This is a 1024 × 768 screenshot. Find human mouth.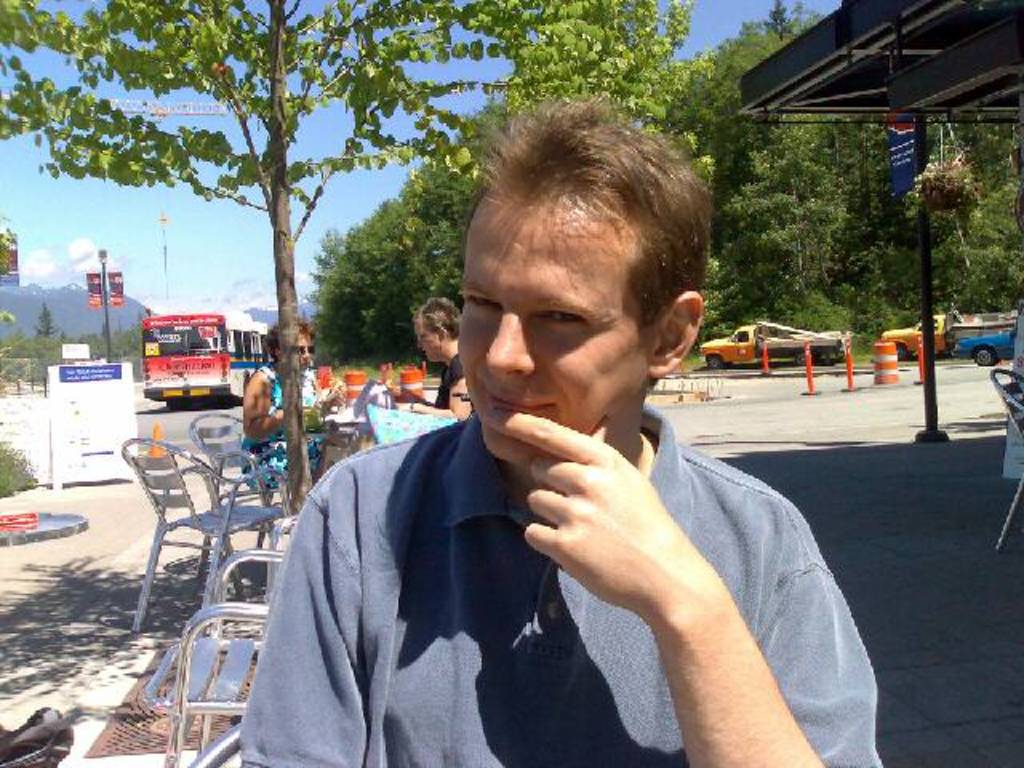
Bounding box: <box>482,392,557,416</box>.
